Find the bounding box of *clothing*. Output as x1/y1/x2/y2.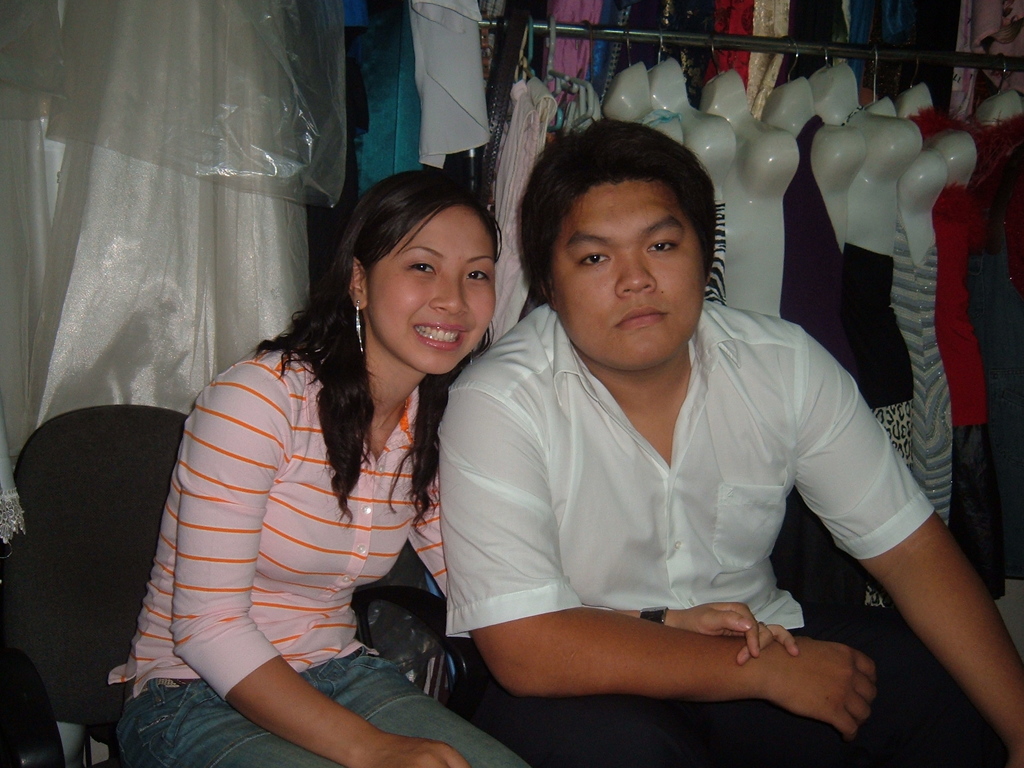
961/430/1012/580.
